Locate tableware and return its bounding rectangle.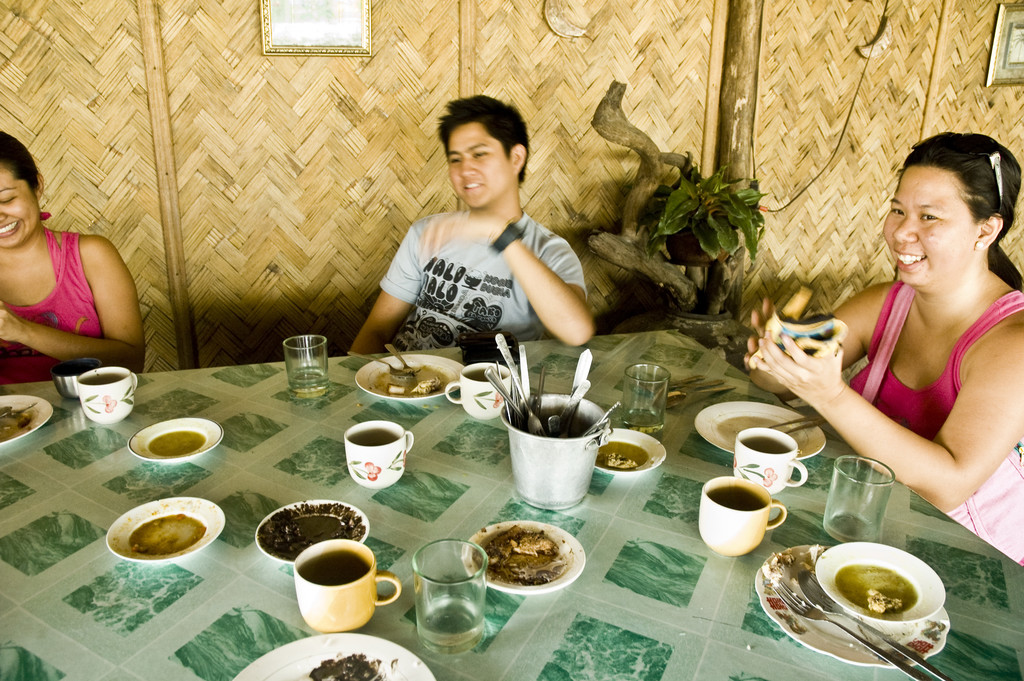
region(228, 632, 438, 680).
